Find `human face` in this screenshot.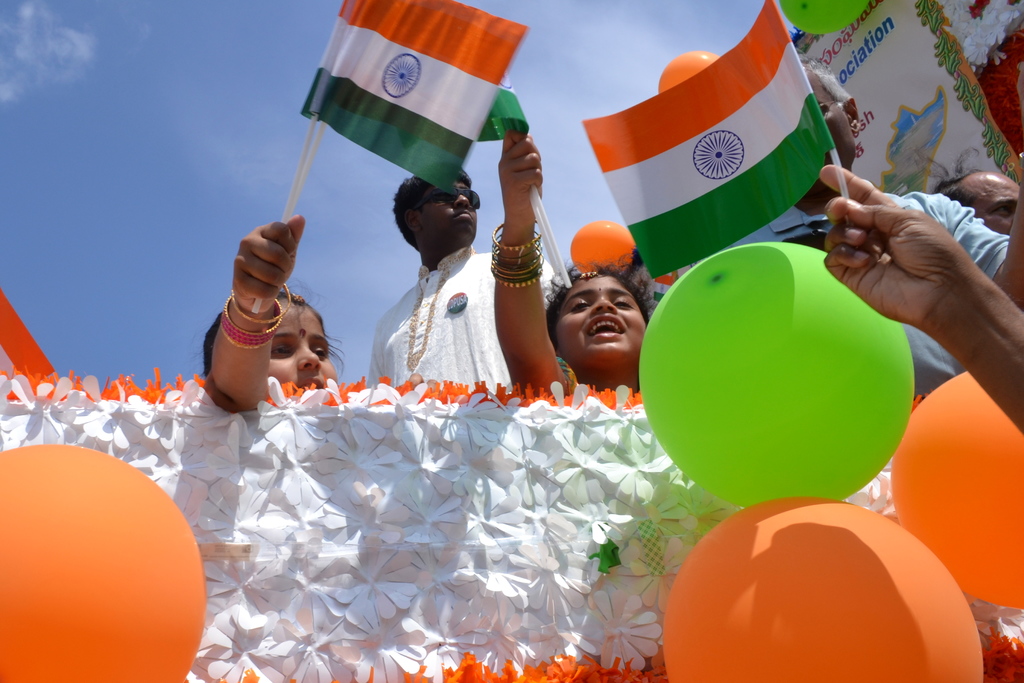
The bounding box for `human face` is bbox=[268, 297, 337, 388].
